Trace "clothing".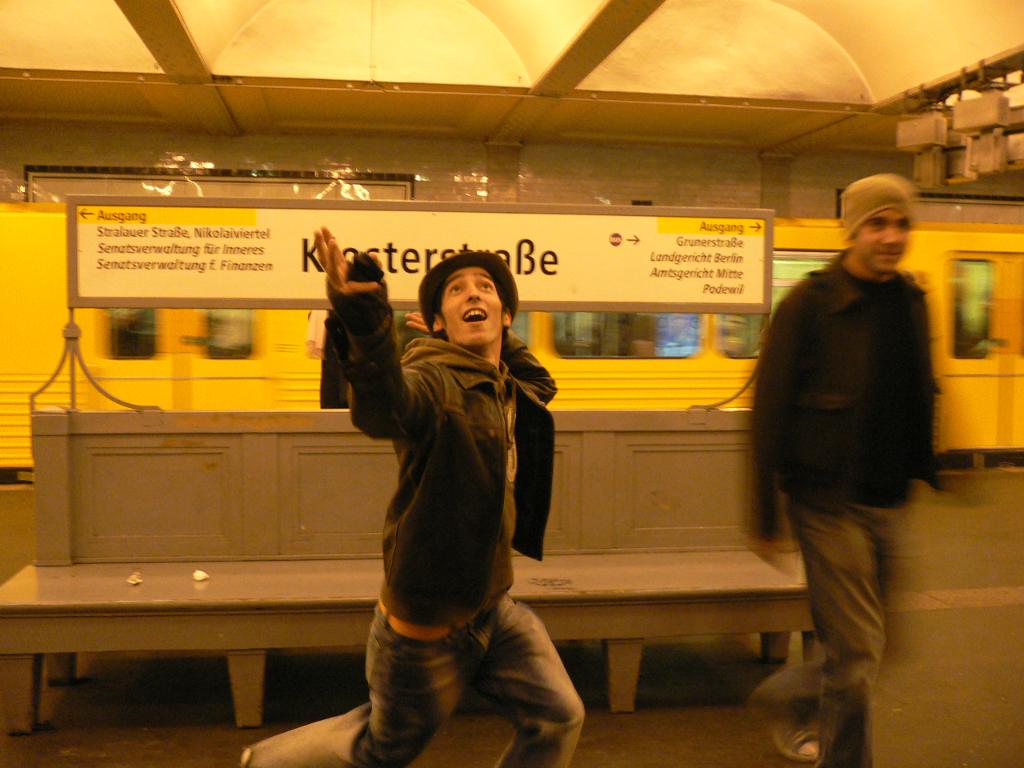
Traced to region(746, 246, 946, 767).
